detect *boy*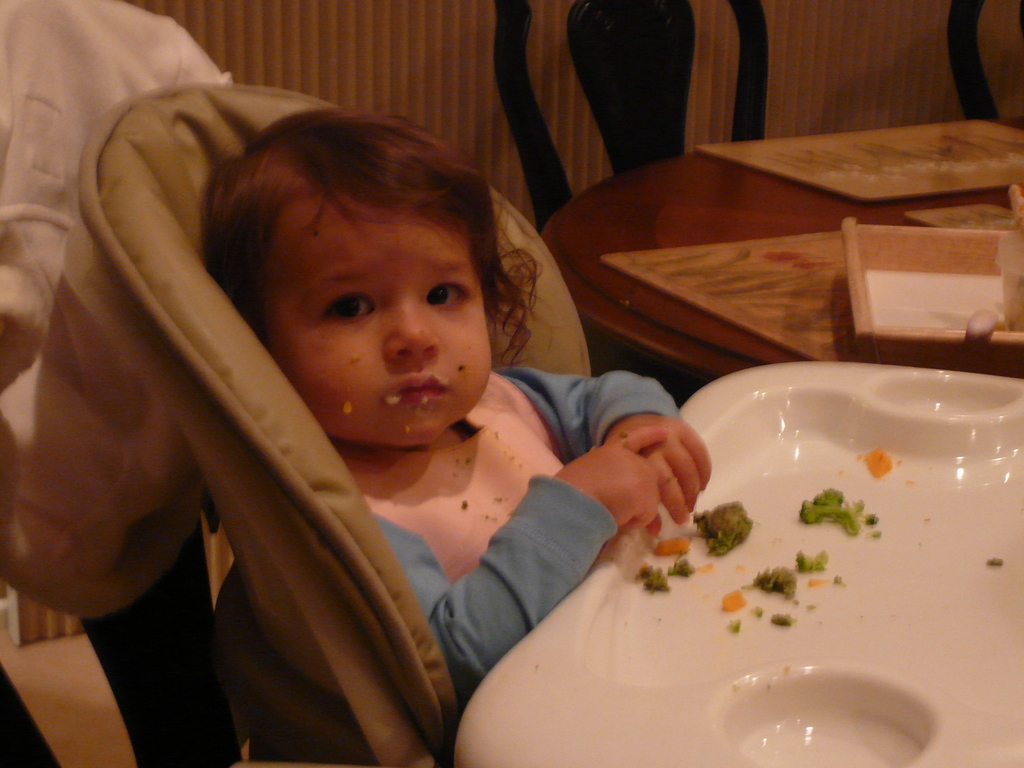
region(222, 93, 720, 712)
